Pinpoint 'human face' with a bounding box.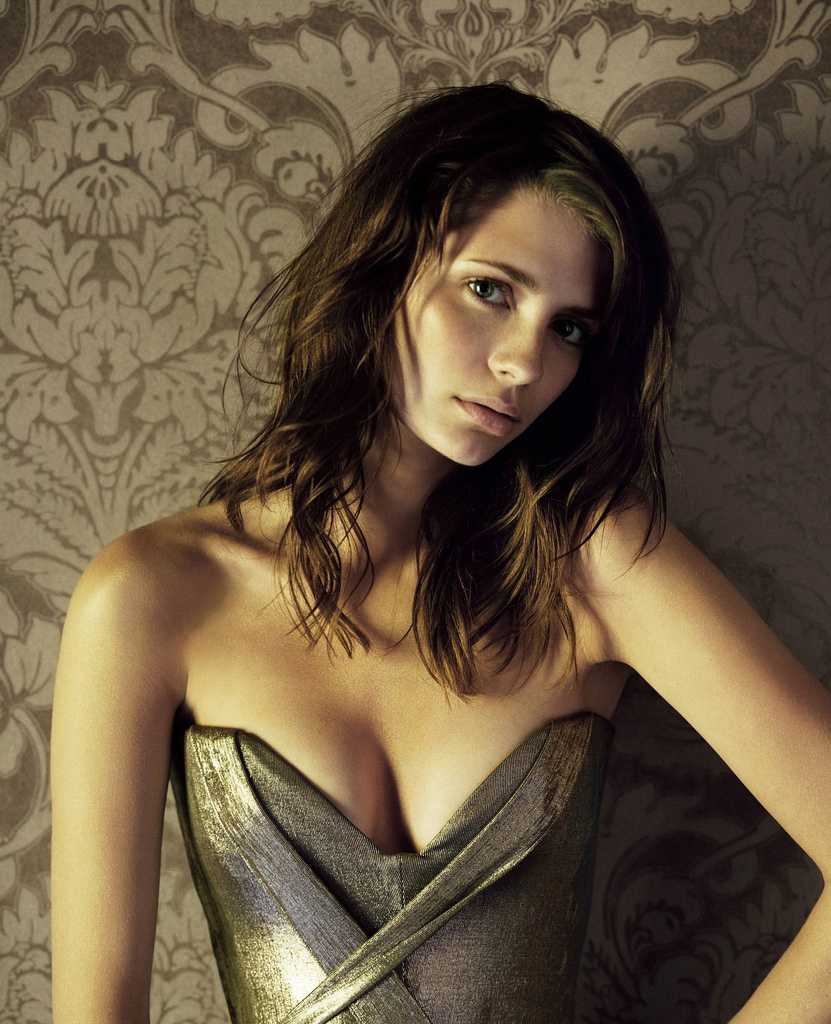
392,186,601,466.
